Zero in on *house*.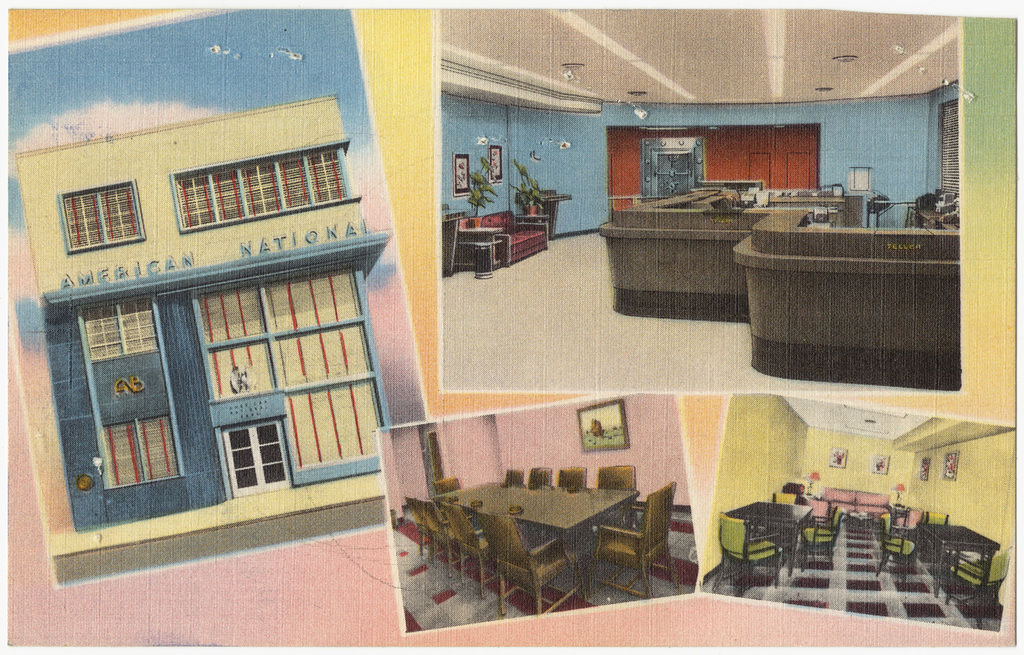
Zeroed in: (14, 89, 392, 590).
